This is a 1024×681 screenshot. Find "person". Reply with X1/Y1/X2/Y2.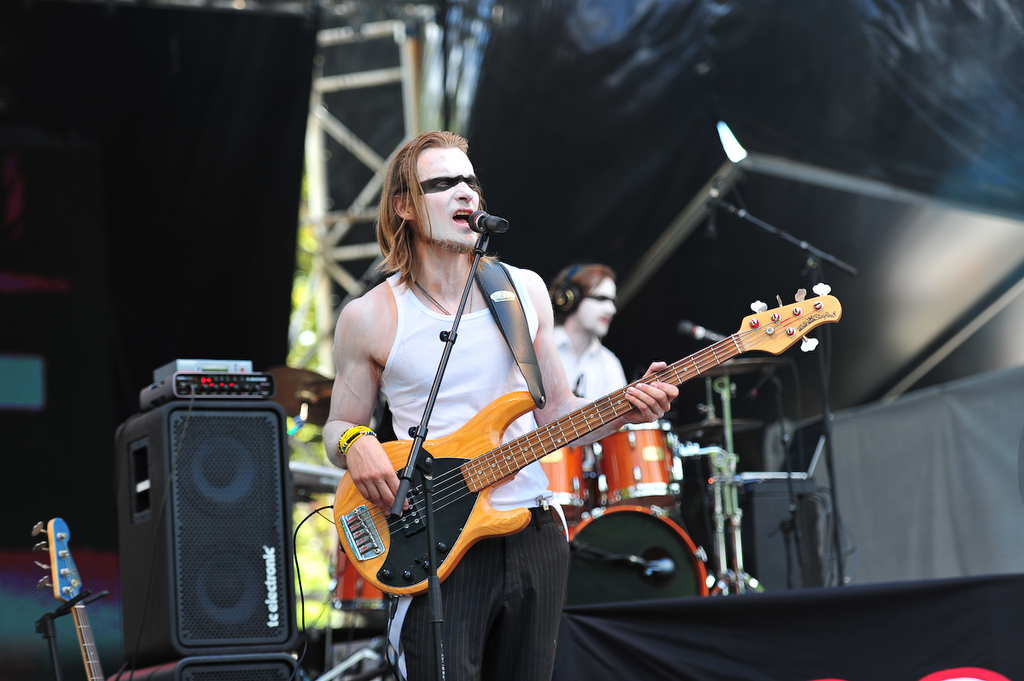
325/137/671/680.
